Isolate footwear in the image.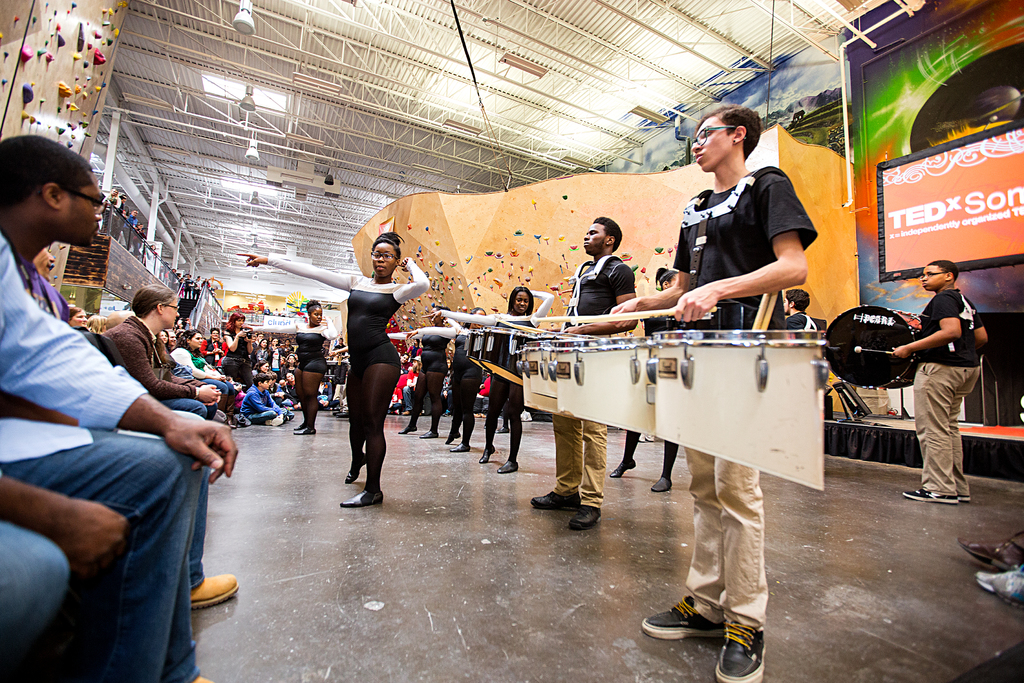
Isolated region: x1=449 y1=441 x2=471 y2=452.
